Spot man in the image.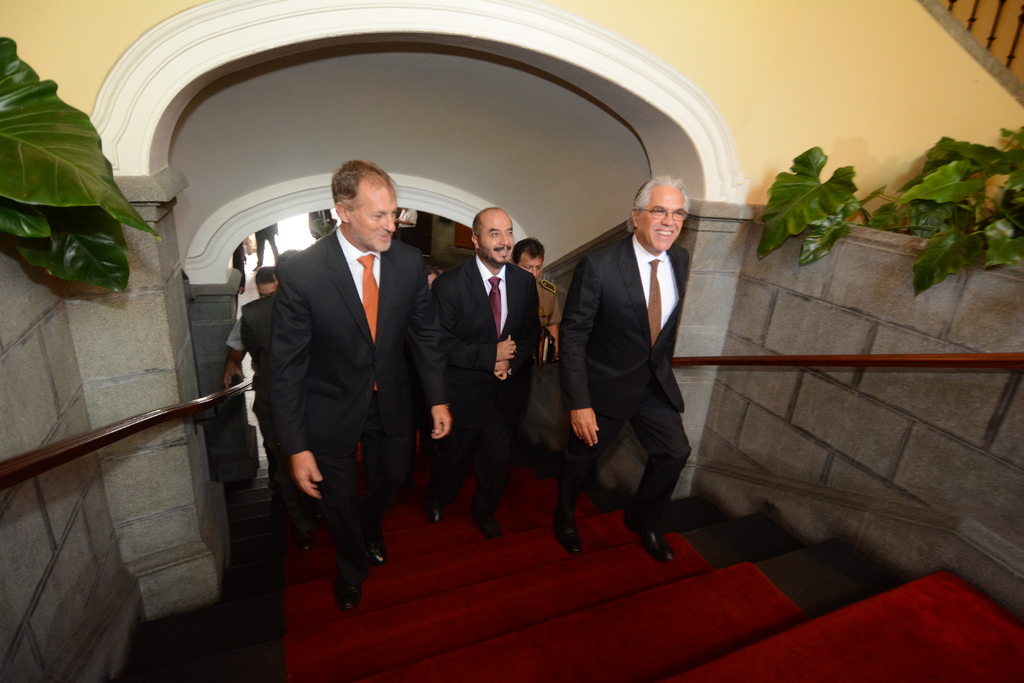
man found at 557:172:694:565.
